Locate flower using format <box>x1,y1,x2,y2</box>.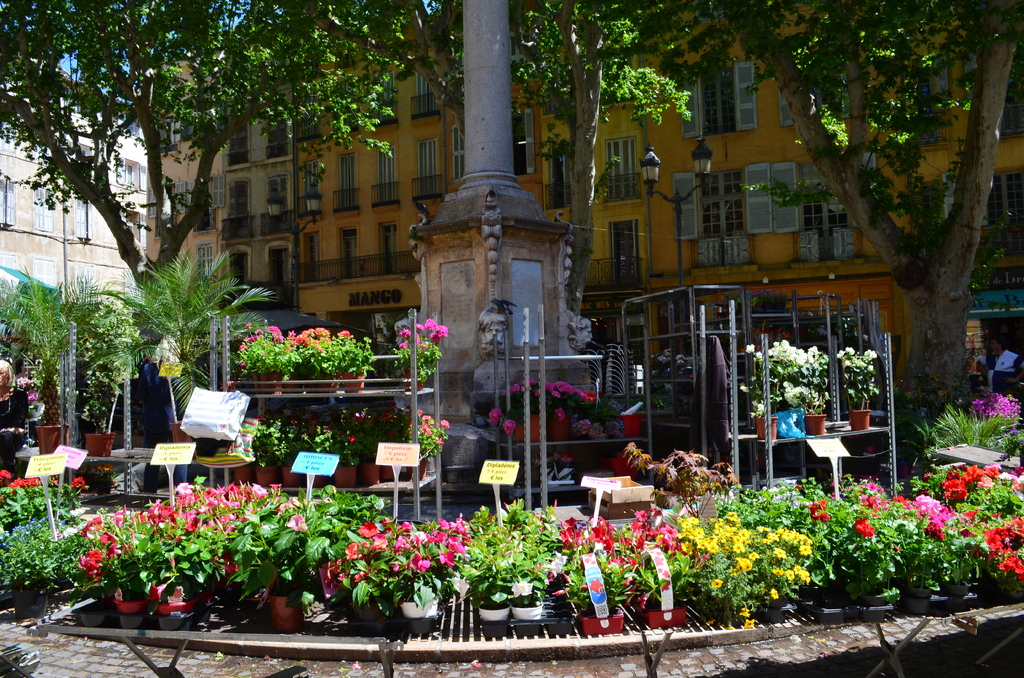
<box>502,420,516,436</box>.
